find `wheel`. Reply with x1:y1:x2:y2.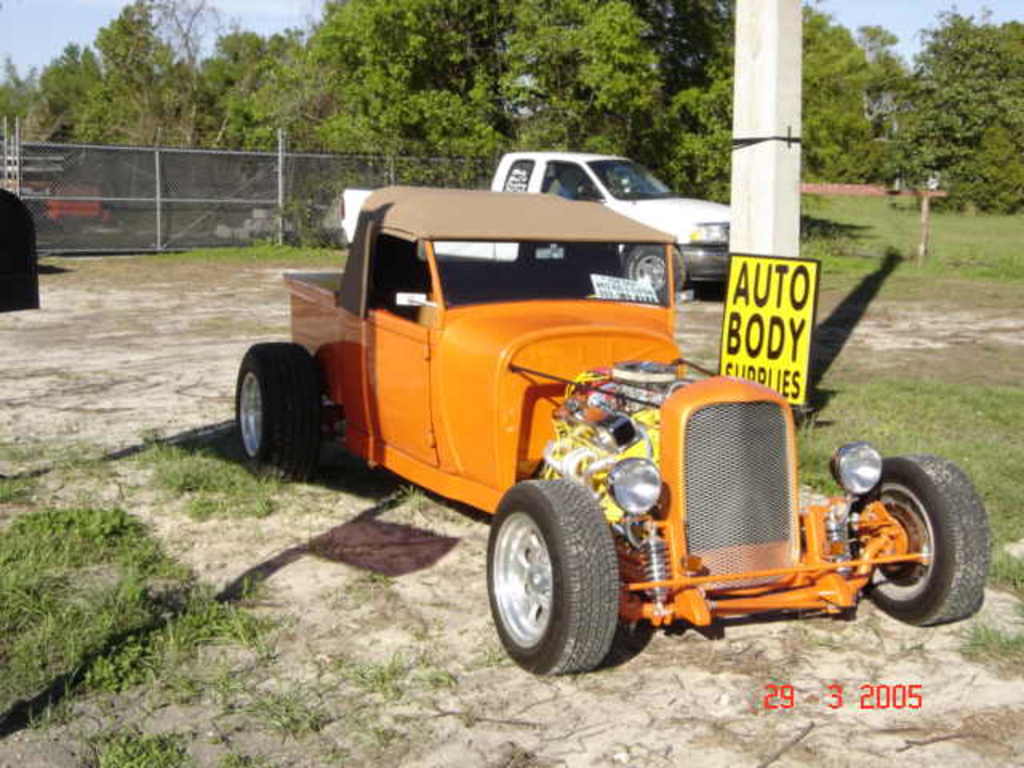
237:341:325:467.
